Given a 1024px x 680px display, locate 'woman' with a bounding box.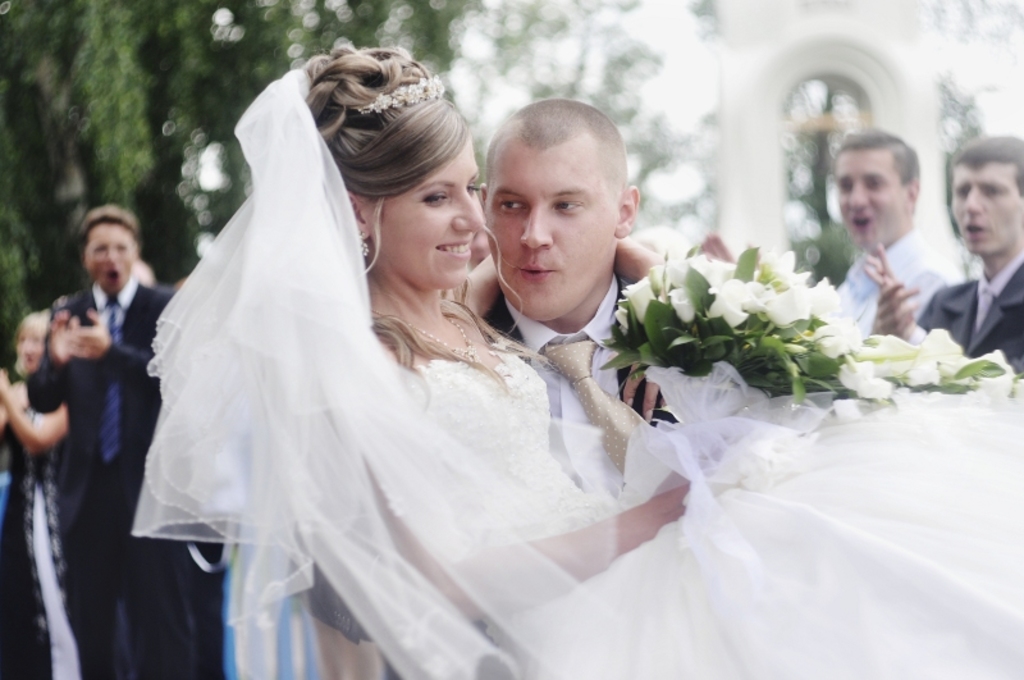
Located: [0,312,84,679].
